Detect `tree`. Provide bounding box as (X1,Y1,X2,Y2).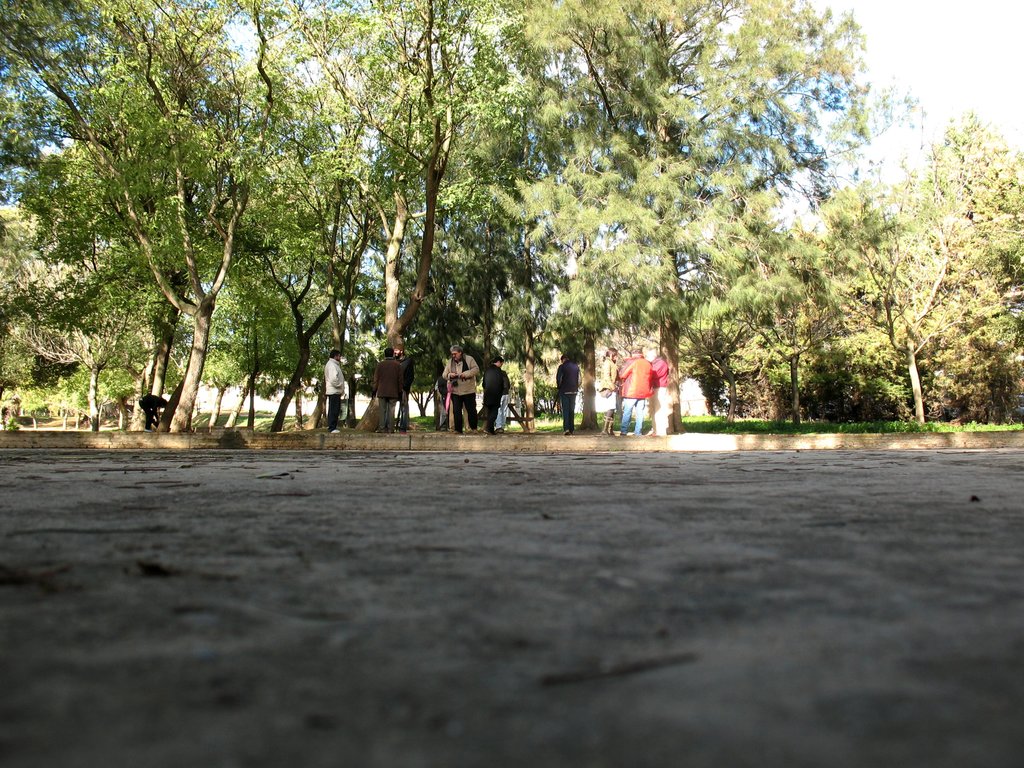
(861,117,1023,439).
